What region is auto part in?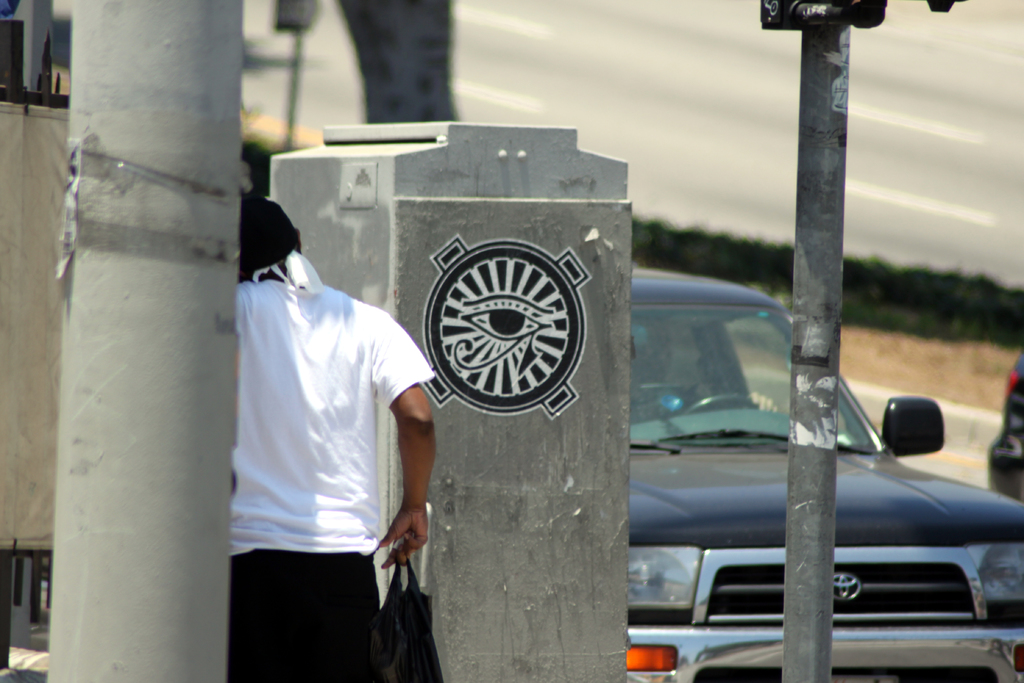
rect(888, 397, 966, 470).
